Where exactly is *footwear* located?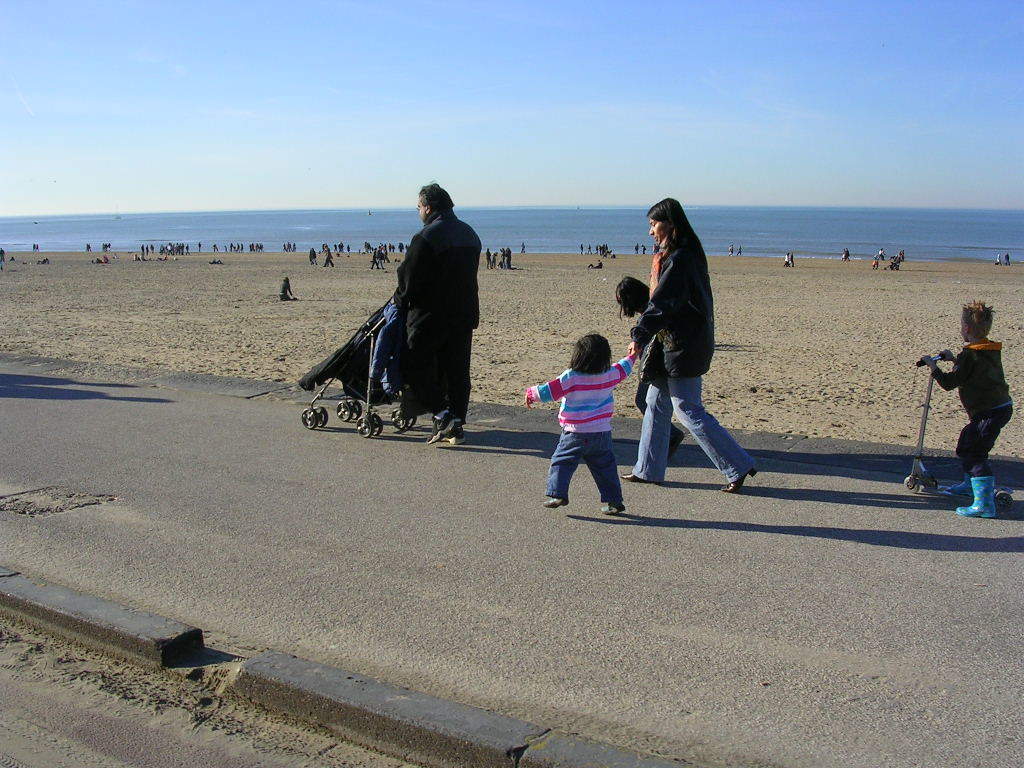
Its bounding box is box=[548, 494, 571, 510].
